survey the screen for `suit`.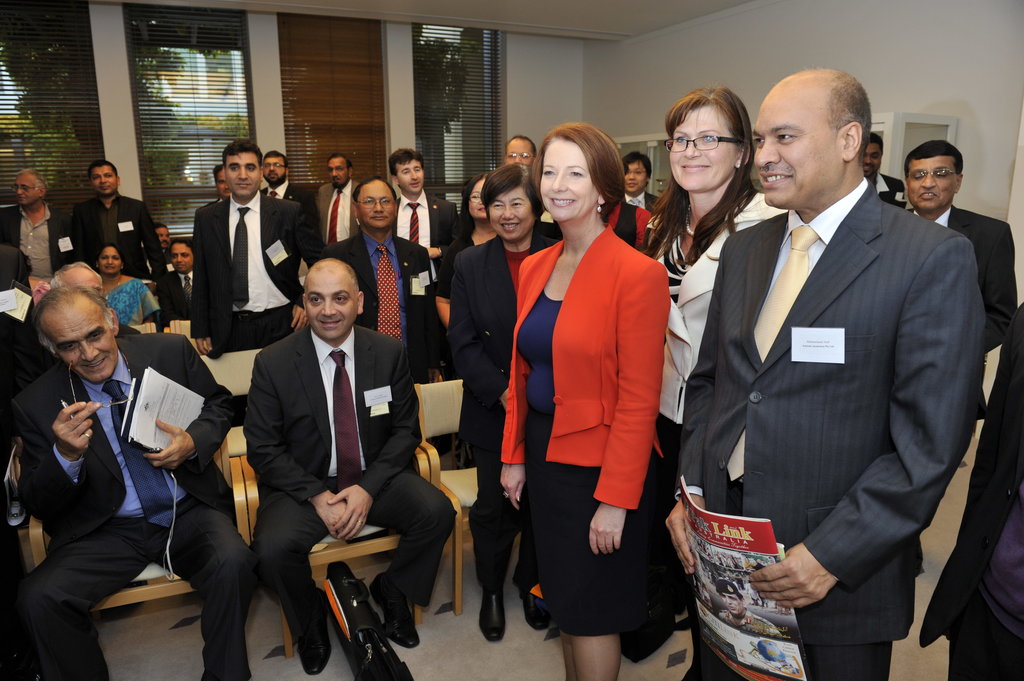
Survey found: 70, 196, 170, 298.
